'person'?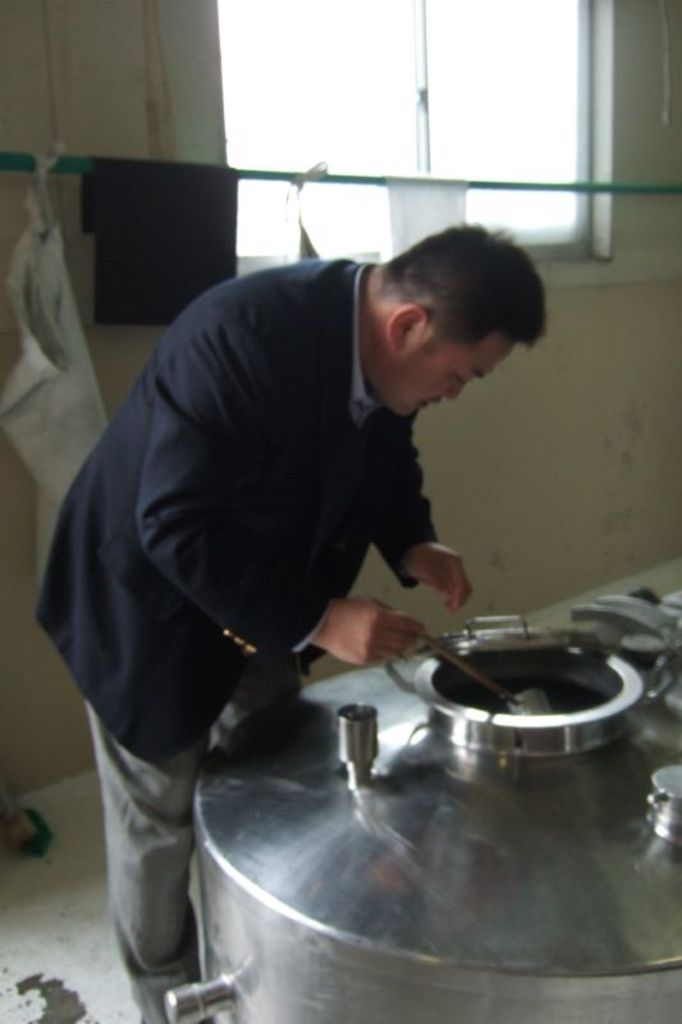
bbox=[37, 216, 548, 1023]
